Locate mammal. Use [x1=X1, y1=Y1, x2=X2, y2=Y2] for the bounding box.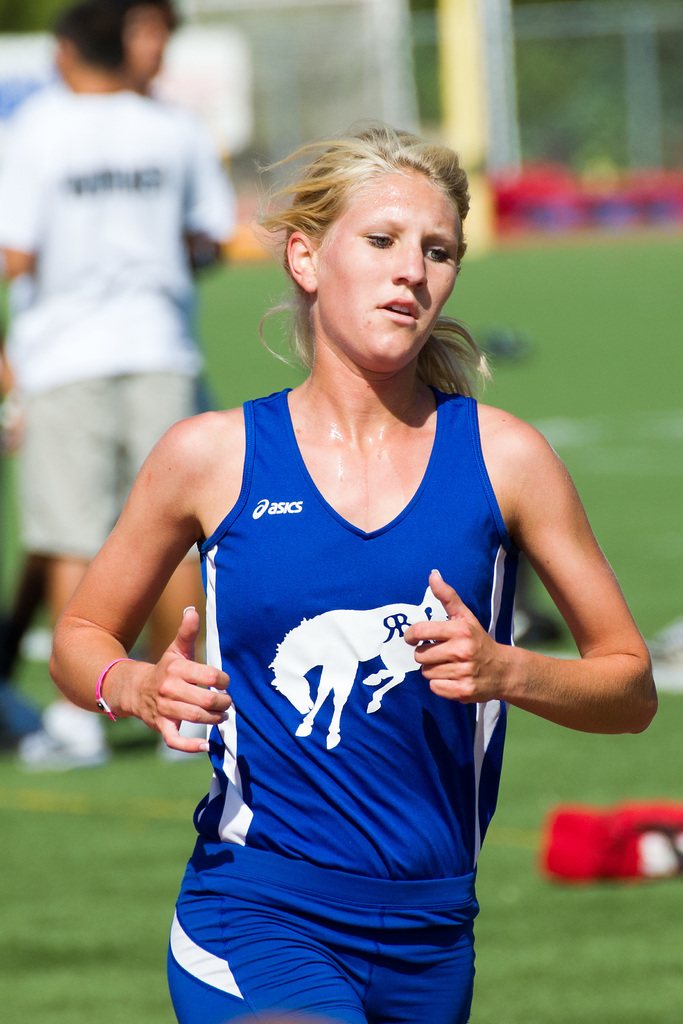
[x1=0, y1=0, x2=234, y2=764].
